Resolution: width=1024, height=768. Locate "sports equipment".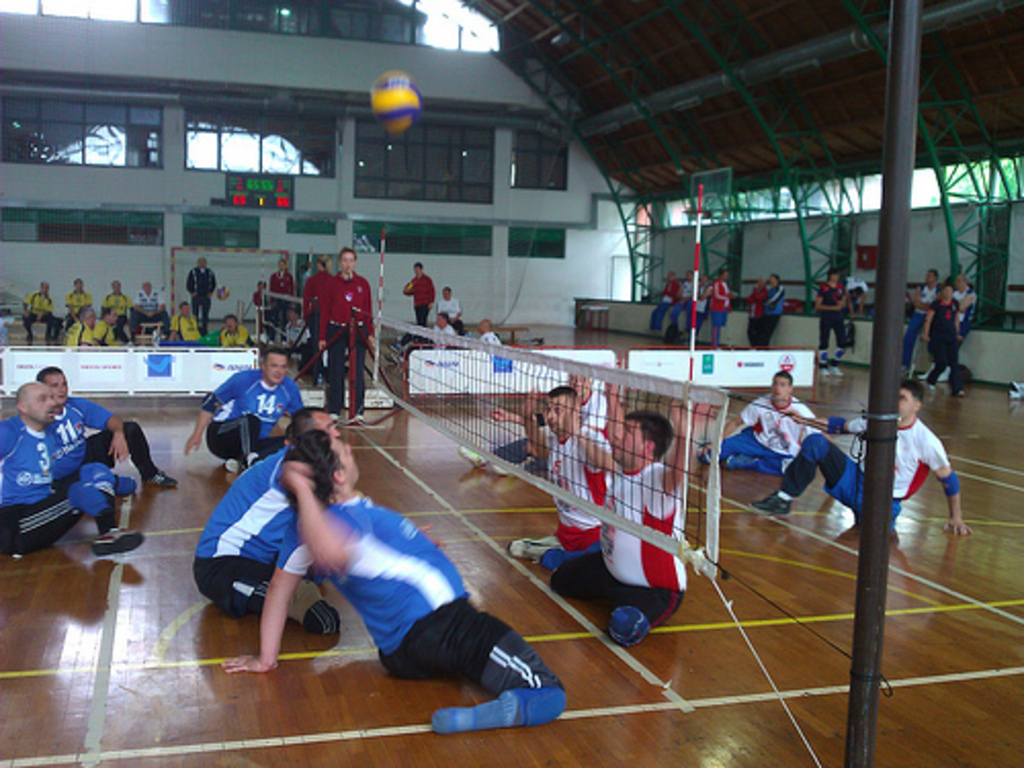
{"x1": 795, "y1": 434, "x2": 831, "y2": 469}.
